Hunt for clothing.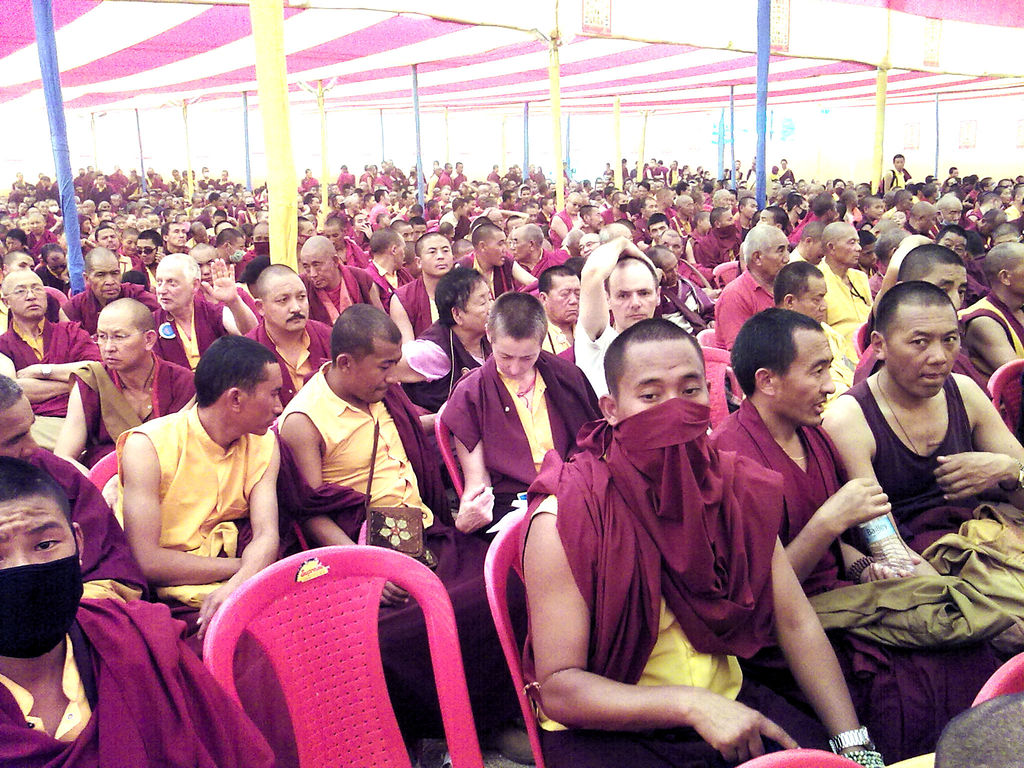
Hunted down at [x1=717, y1=271, x2=773, y2=383].
